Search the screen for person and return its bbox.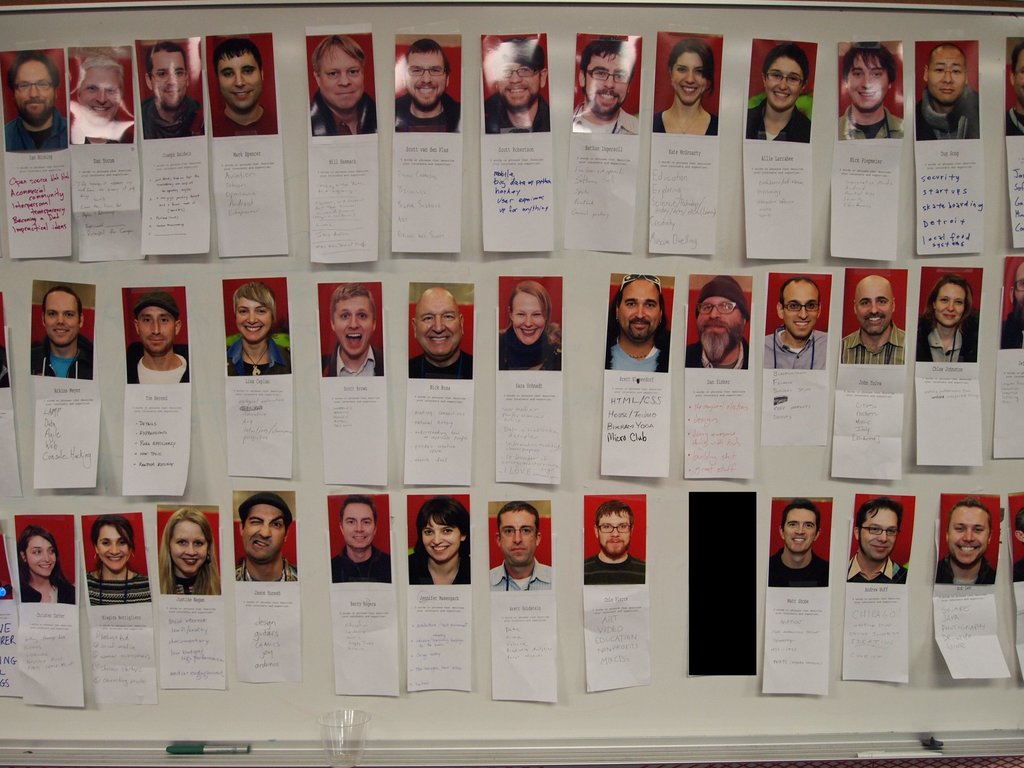
Found: crop(495, 502, 557, 589).
